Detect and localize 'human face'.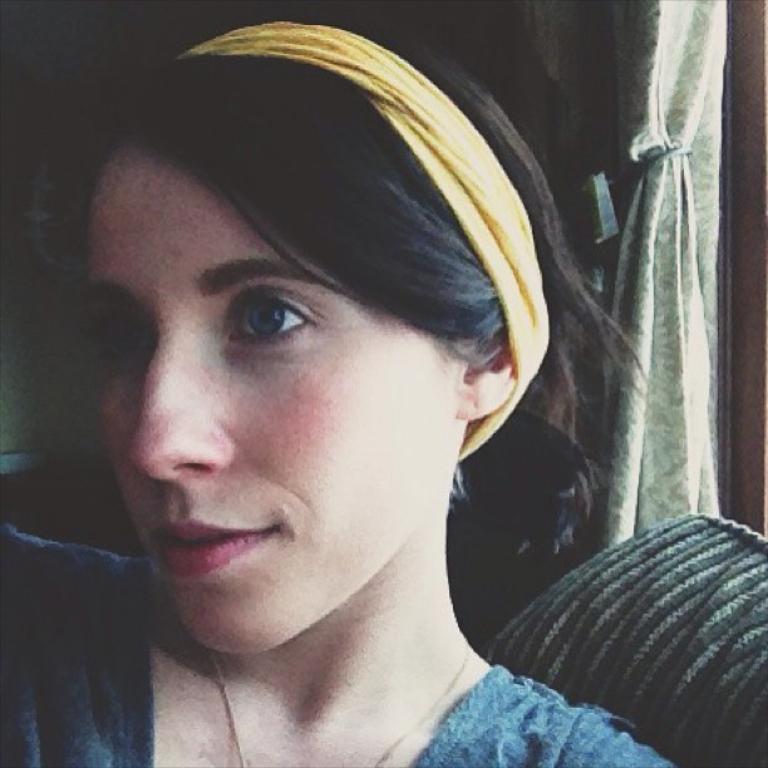
Localized at pyautogui.locateOnScreen(87, 144, 458, 654).
